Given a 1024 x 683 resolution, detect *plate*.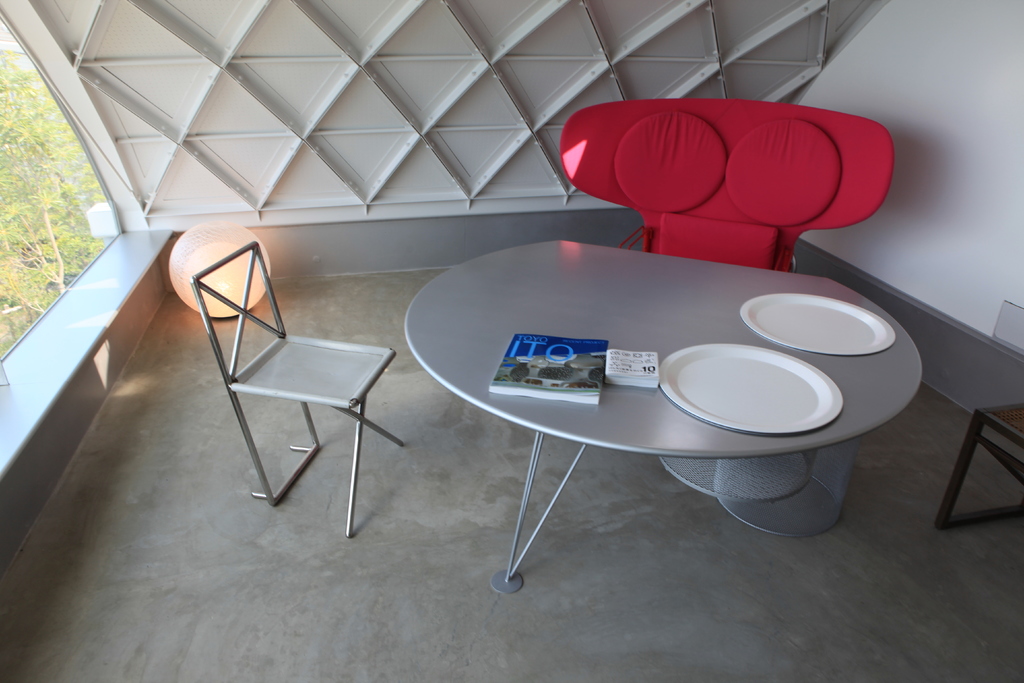
(left=643, top=326, right=847, bottom=450).
